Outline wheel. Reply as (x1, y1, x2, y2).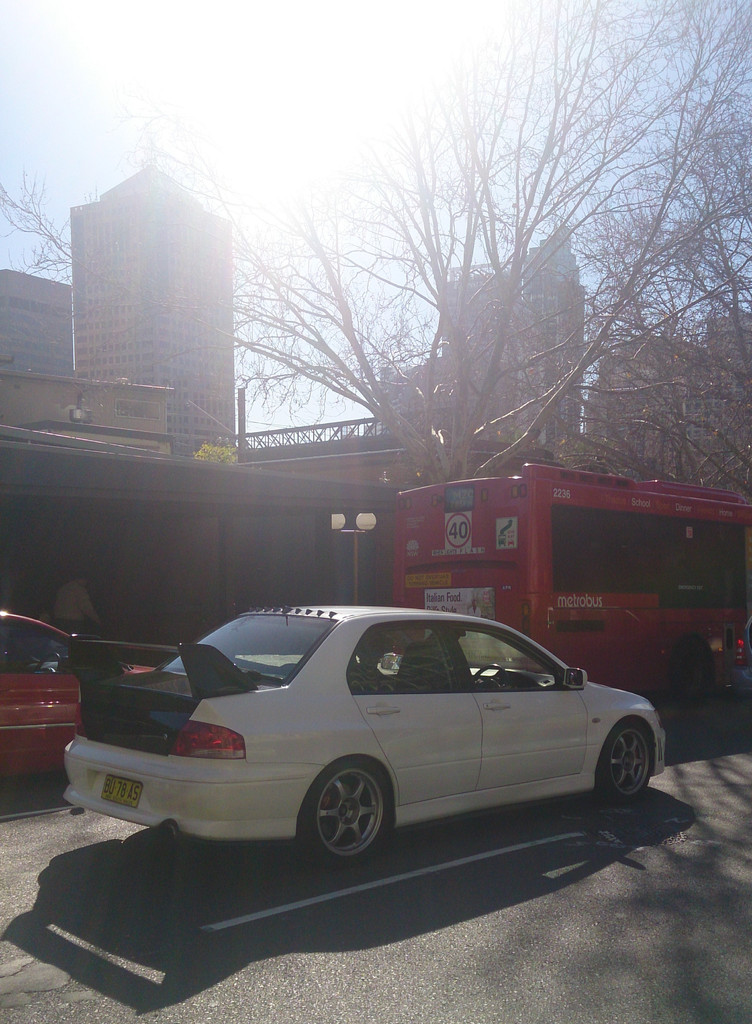
(594, 718, 658, 803).
